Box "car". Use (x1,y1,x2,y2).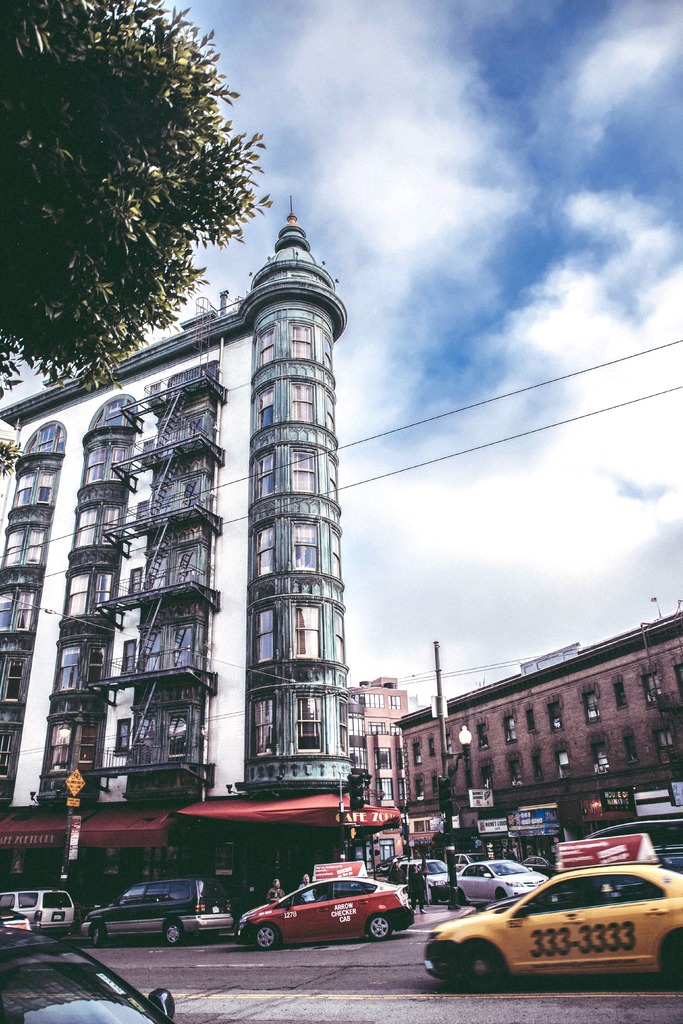
(443,869,553,904).
